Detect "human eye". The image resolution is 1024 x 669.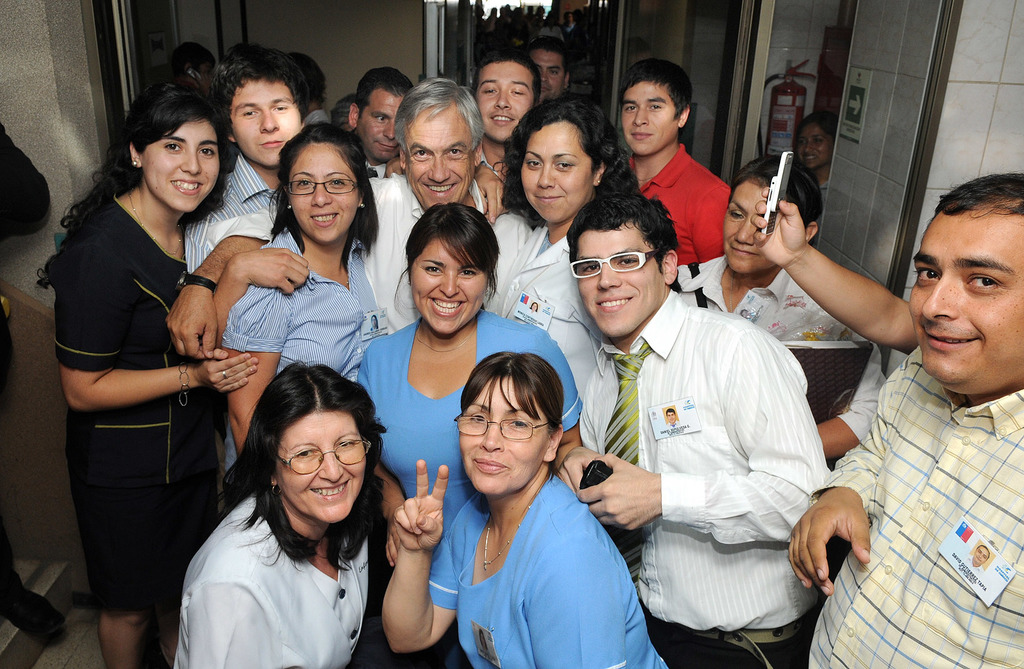
bbox=(296, 176, 314, 188).
